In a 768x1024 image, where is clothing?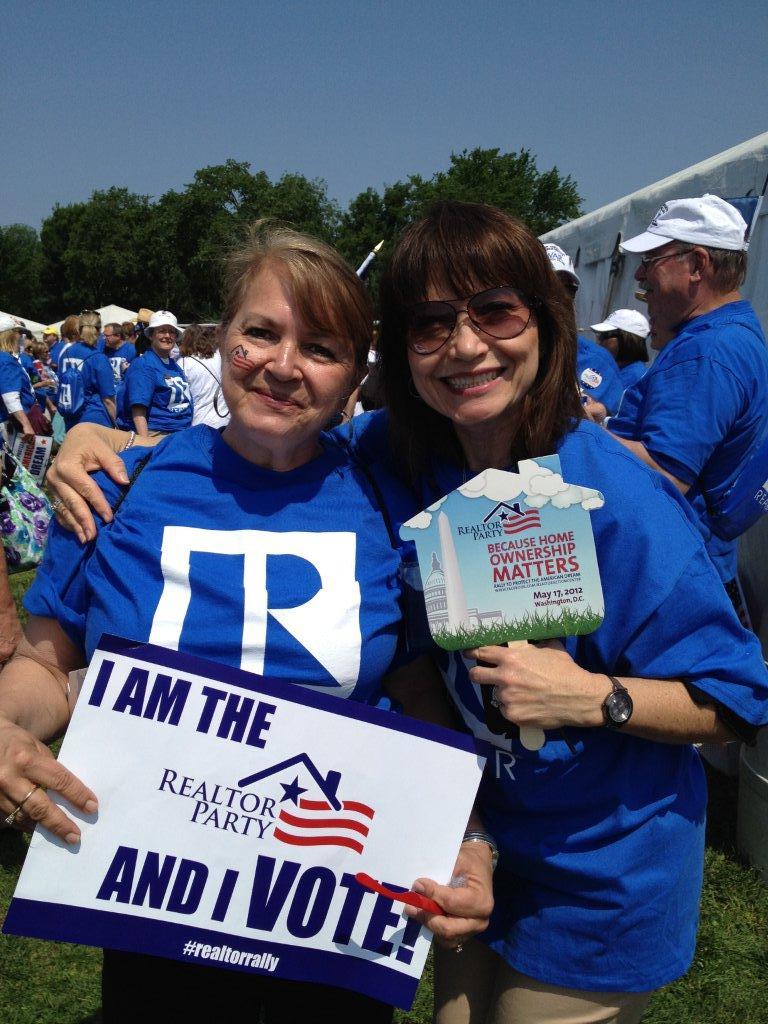
<region>583, 329, 630, 420</region>.
